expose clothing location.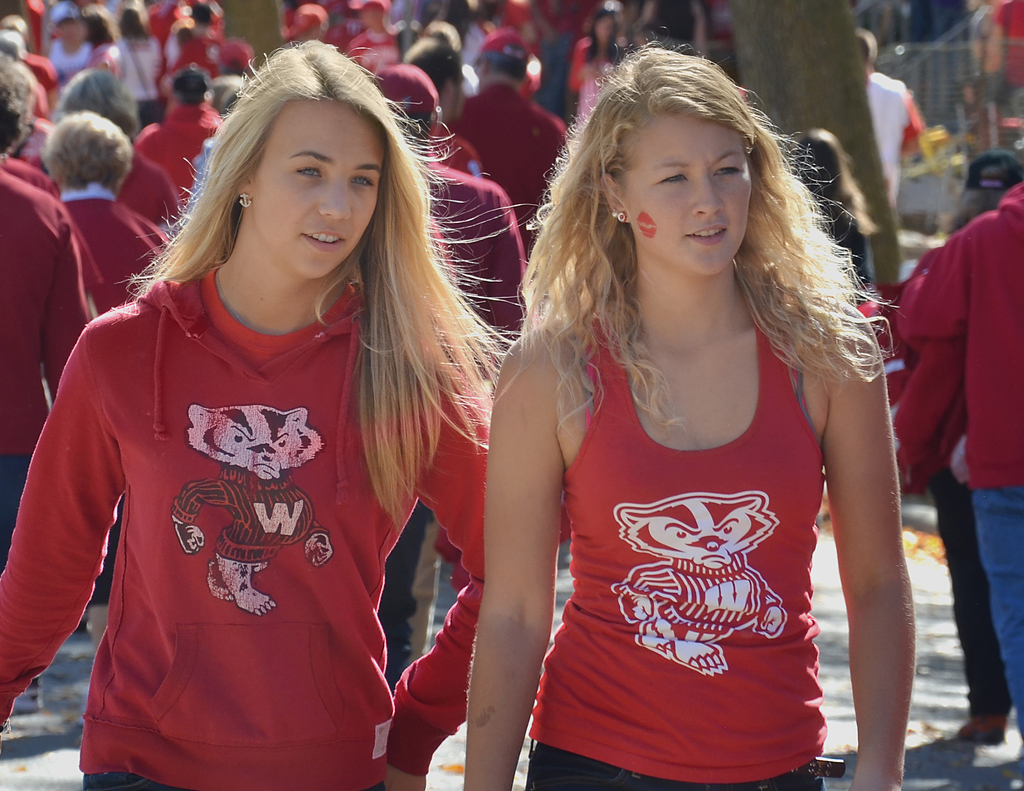
Exposed at <box>489,270,869,756</box>.
